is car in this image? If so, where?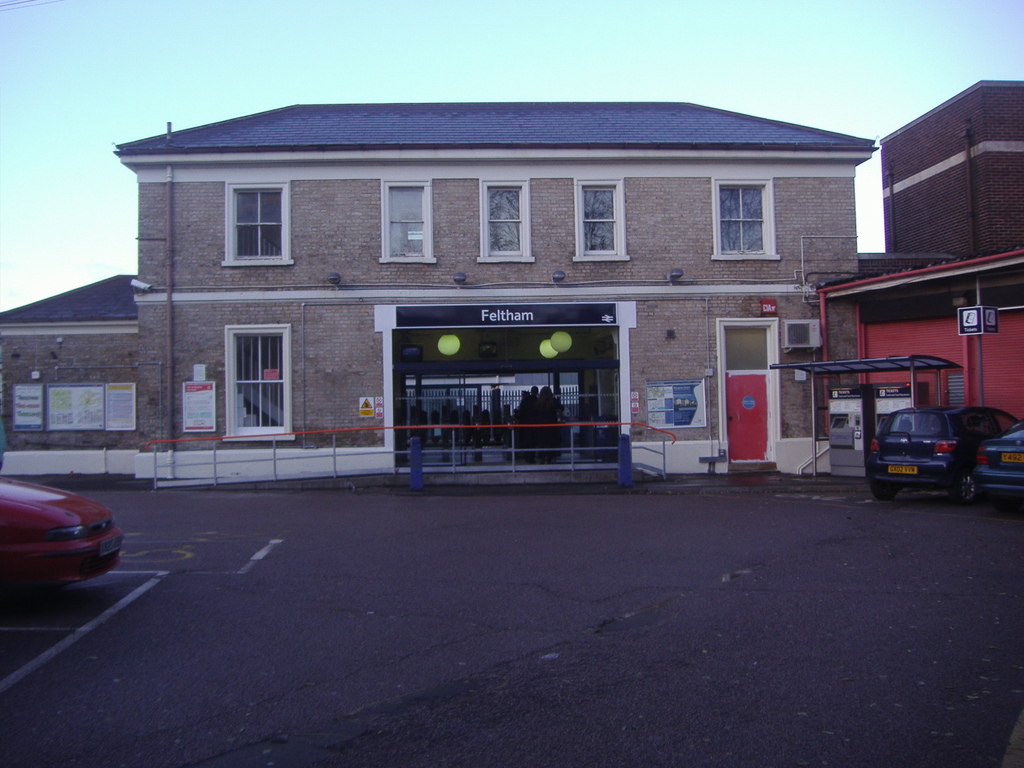
Yes, at bbox(0, 477, 124, 604).
